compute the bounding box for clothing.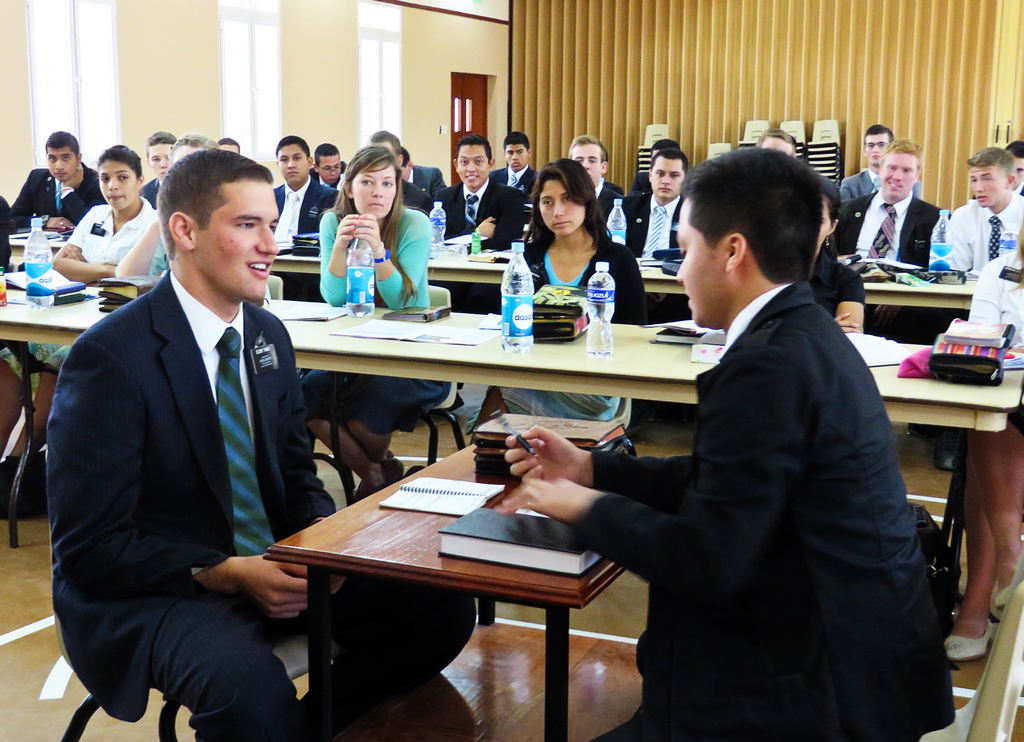
{"left": 495, "top": 244, "right": 643, "bottom": 420}.
